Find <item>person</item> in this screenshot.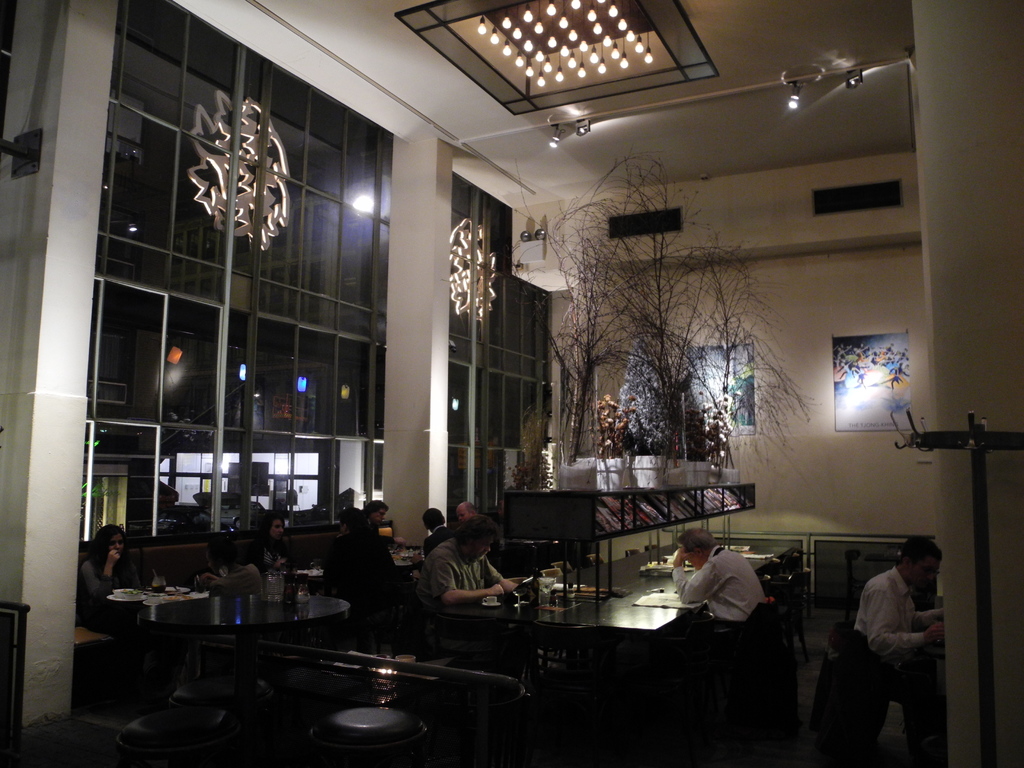
The bounding box for <item>person</item> is {"left": 371, "top": 502, "right": 392, "bottom": 531}.
